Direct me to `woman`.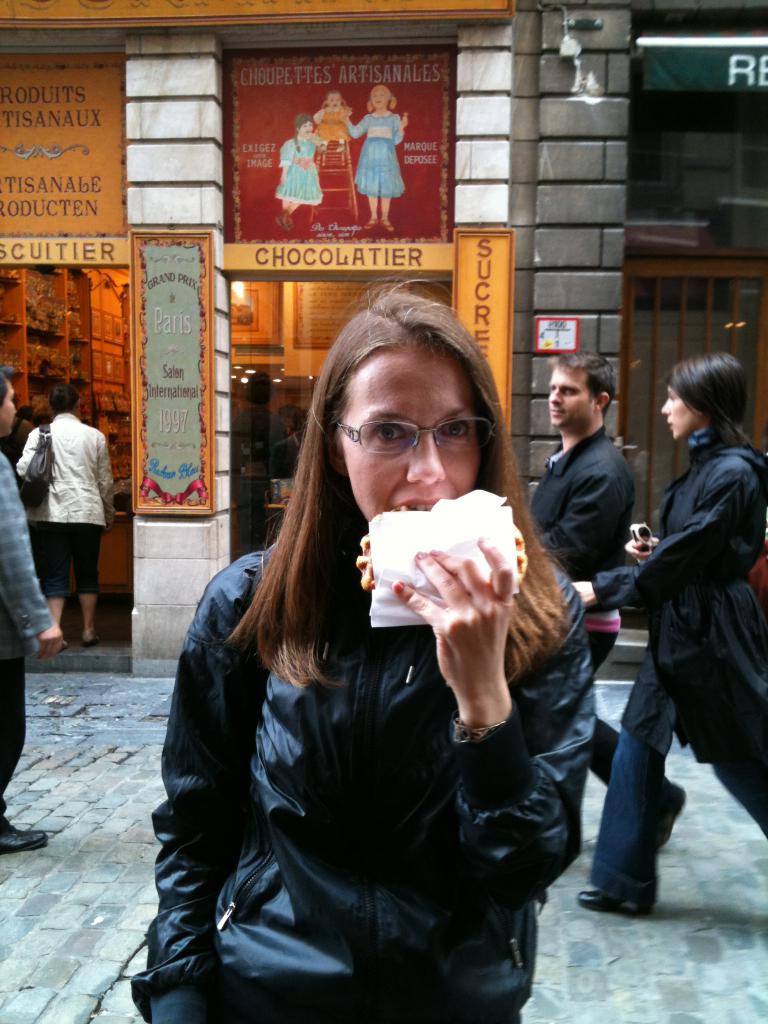
Direction: bbox=(562, 350, 767, 907).
